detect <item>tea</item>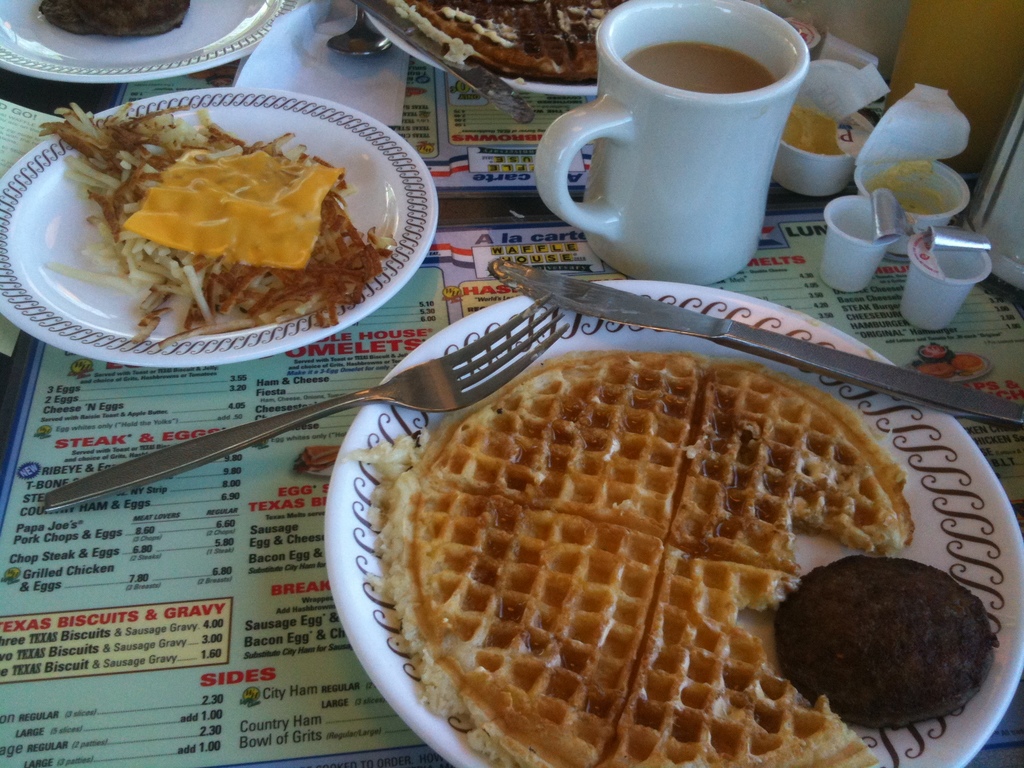
{"x1": 627, "y1": 44, "x2": 776, "y2": 93}
